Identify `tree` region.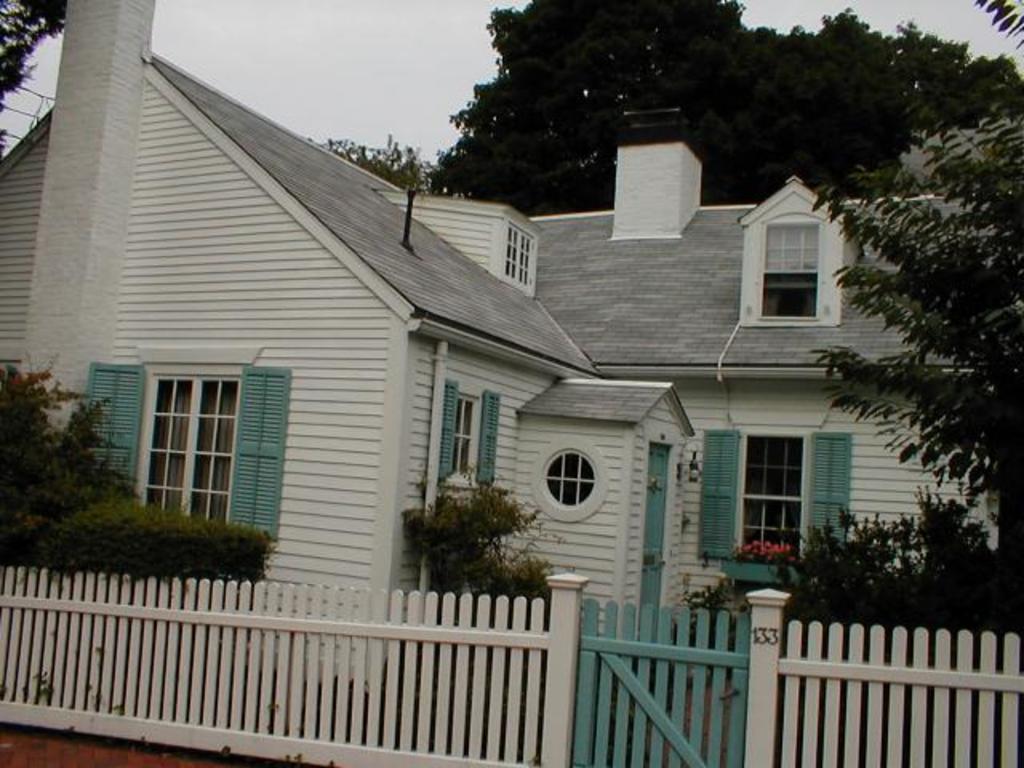
Region: {"left": 907, "top": 38, "right": 968, "bottom": 149}.
